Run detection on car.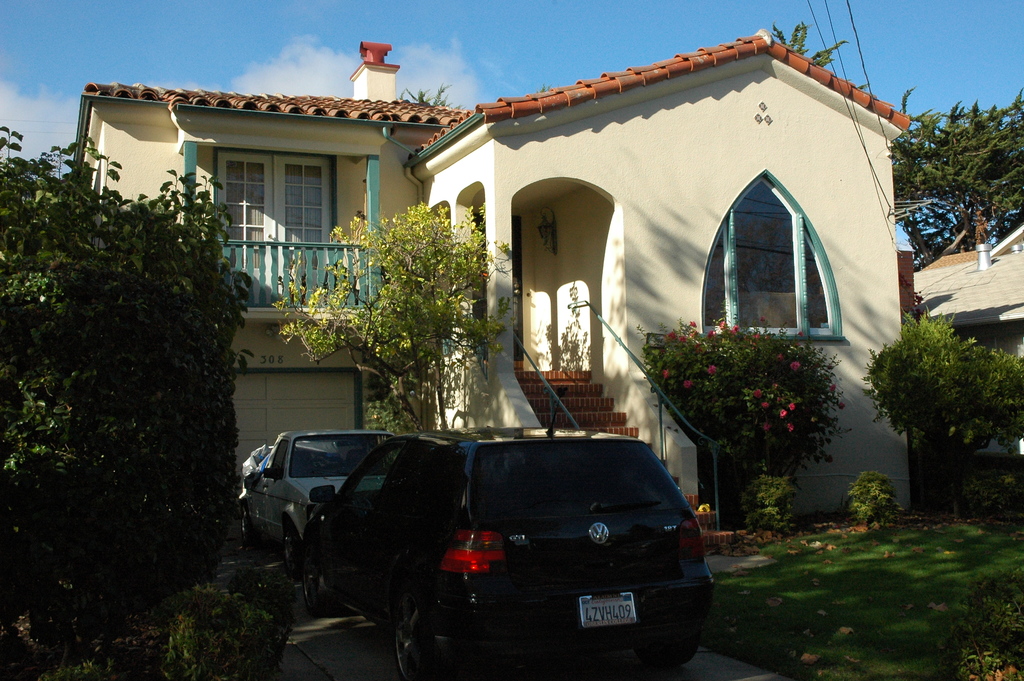
Result: box(294, 391, 717, 680).
